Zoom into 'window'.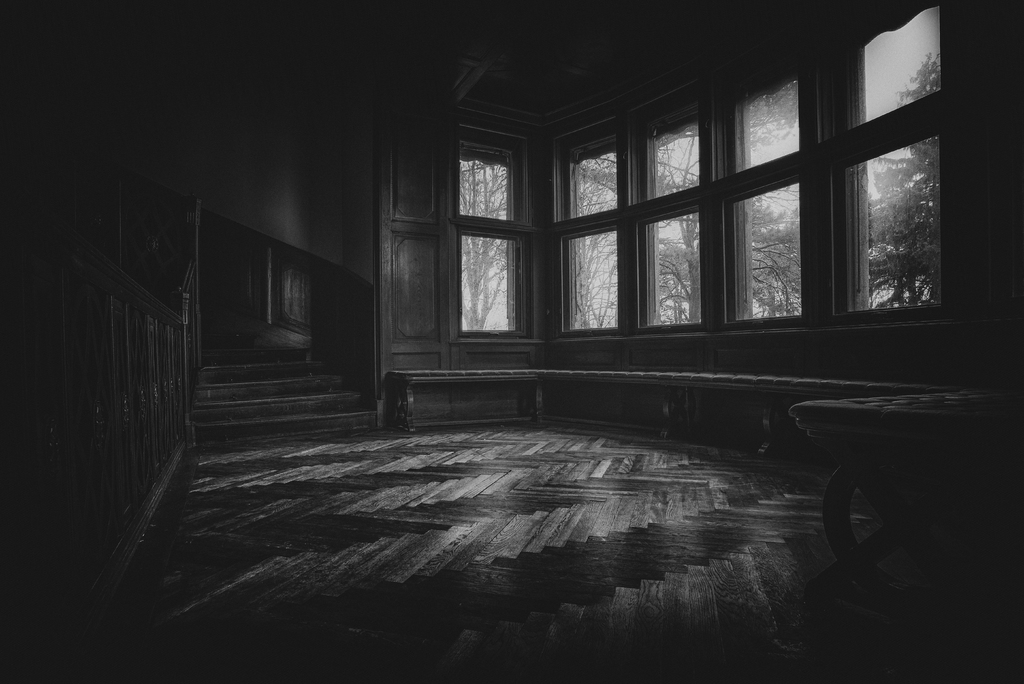
Zoom target: [x1=548, y1=131, x2=630, y2=329].
